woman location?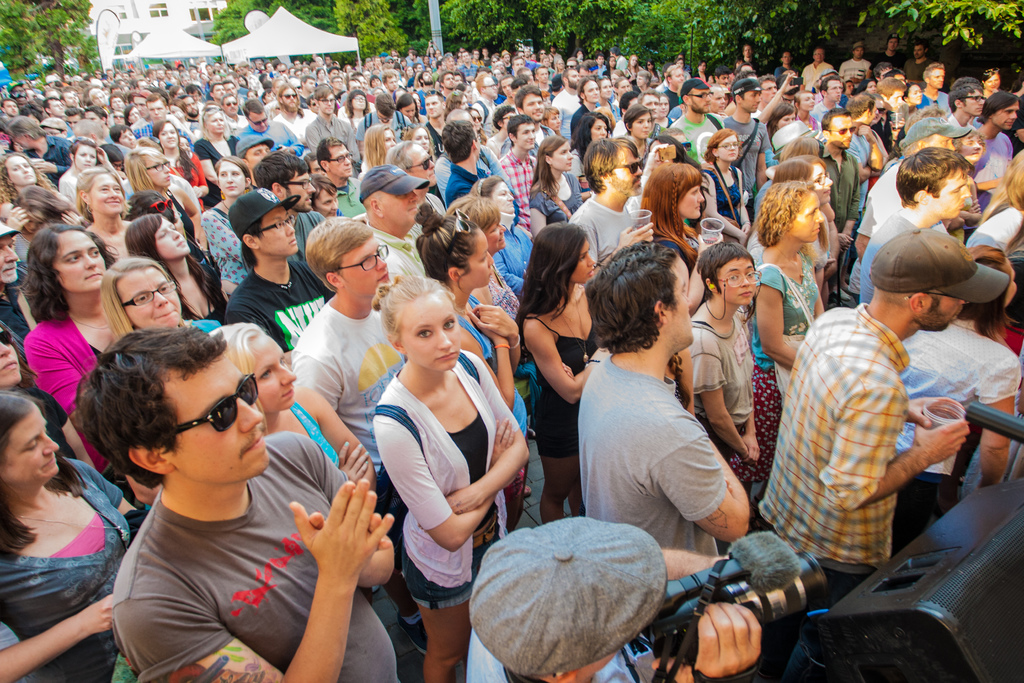
box=[596, 73, 618, 115]
